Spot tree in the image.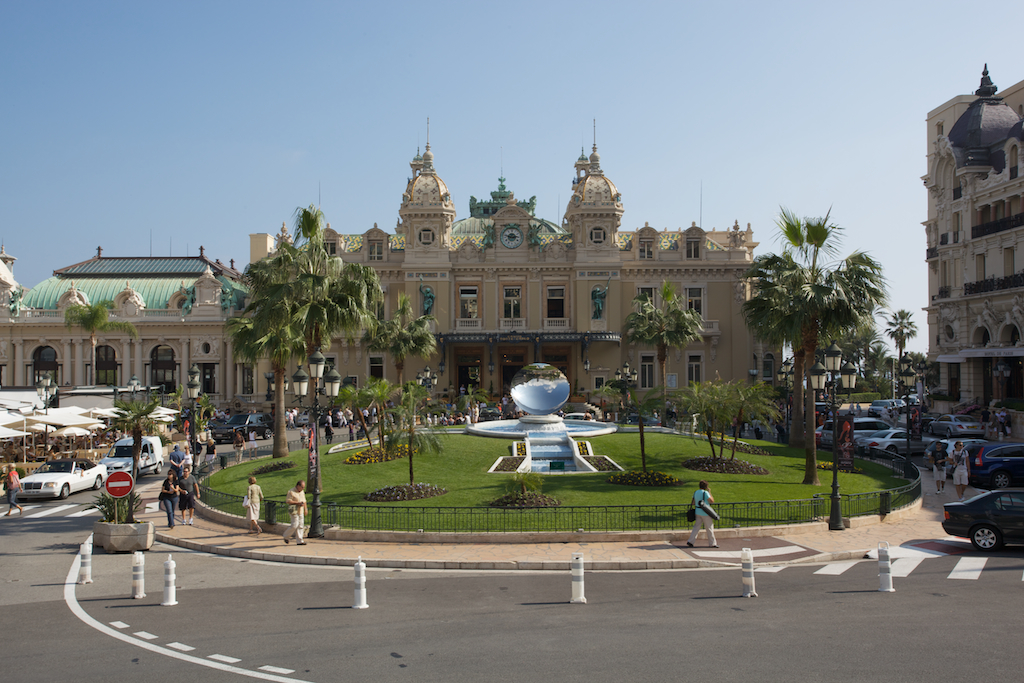
tree found at left=591, top=385, right=659, bottom=483.
